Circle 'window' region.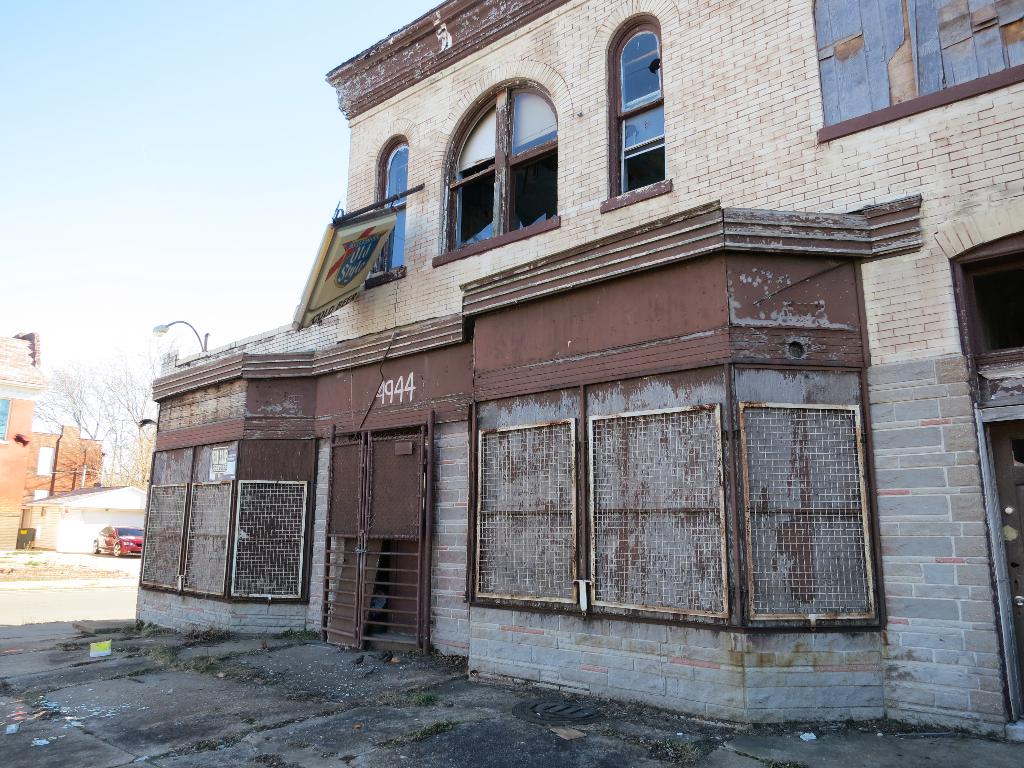
Region: {"x1": 0, "y1": 397, "x2": 14, "y2": 444}.
